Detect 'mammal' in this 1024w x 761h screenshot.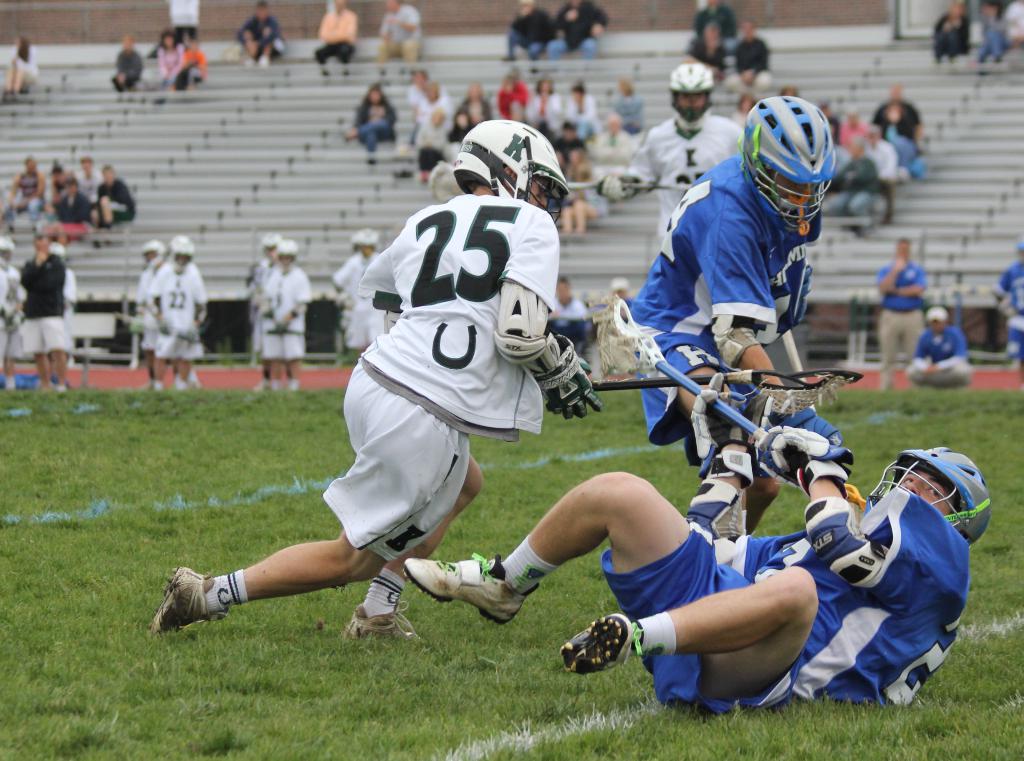
Detection: region(332, 227, 365, 315).
